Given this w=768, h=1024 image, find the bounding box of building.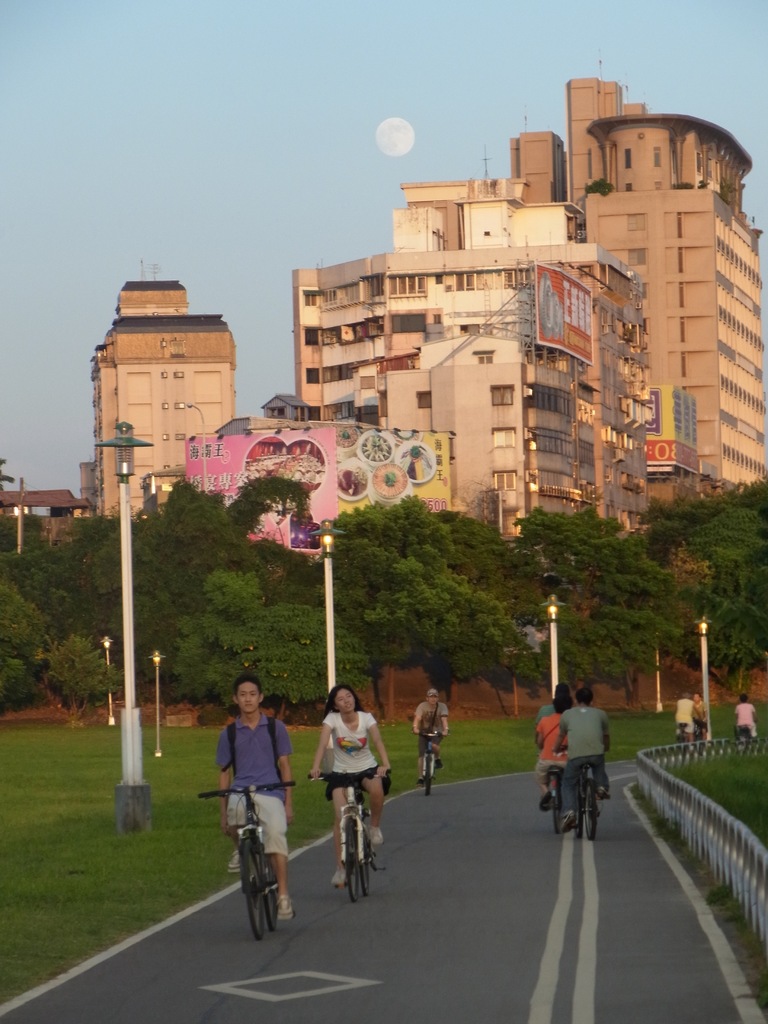
x1=81 y1=276 x2=244 y2=515.
